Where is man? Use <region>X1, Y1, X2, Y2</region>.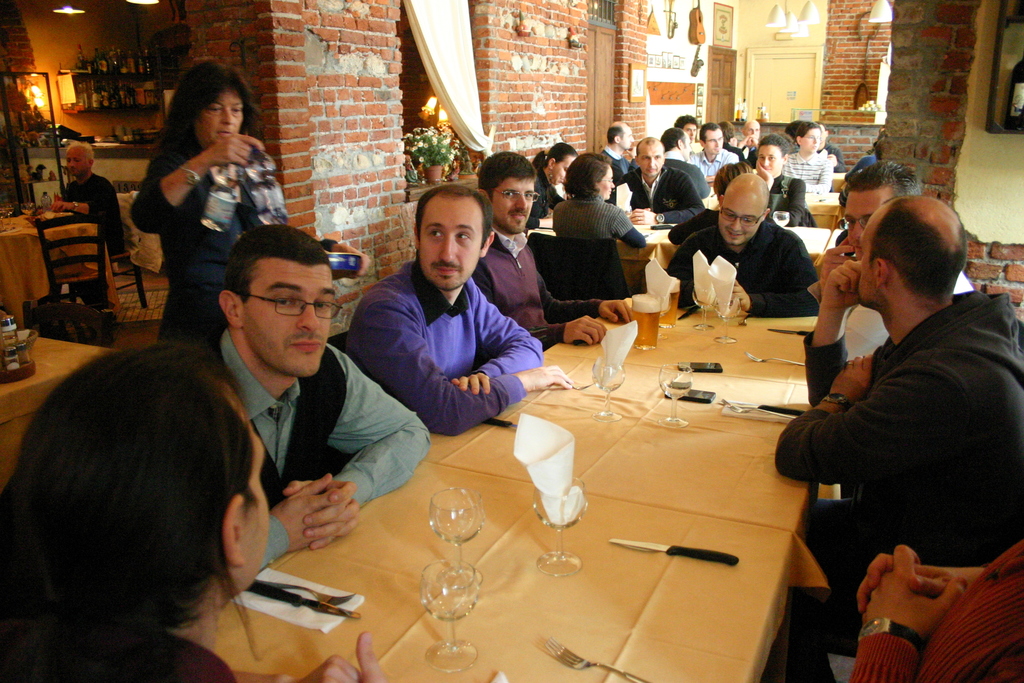
<region>470, 151, 636, 352</region>.
